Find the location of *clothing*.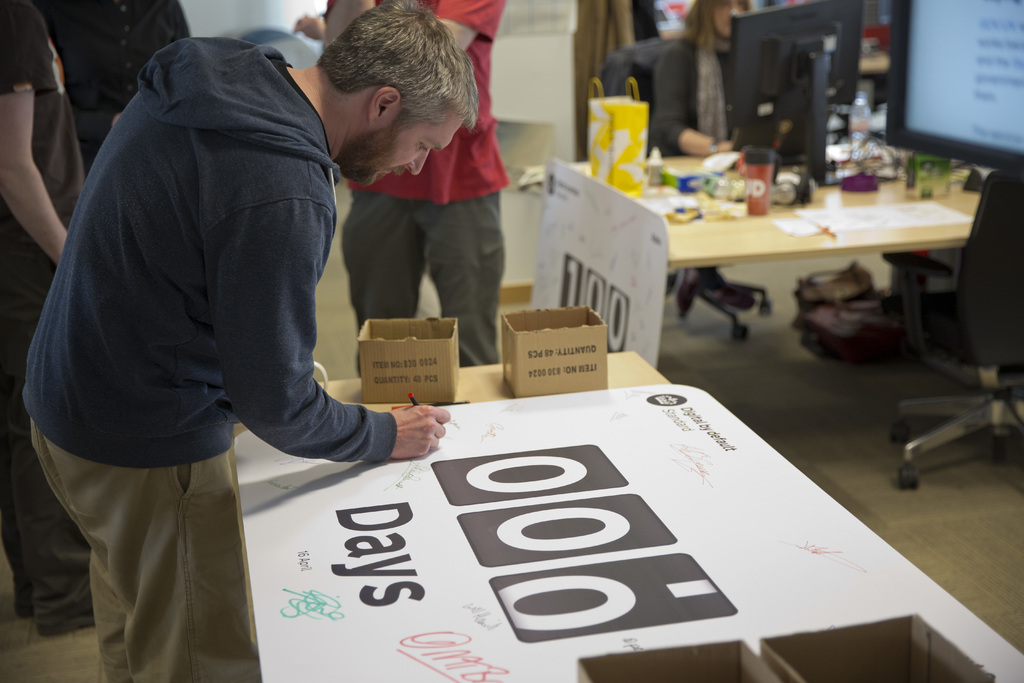
Location: (36,0,191,173).
